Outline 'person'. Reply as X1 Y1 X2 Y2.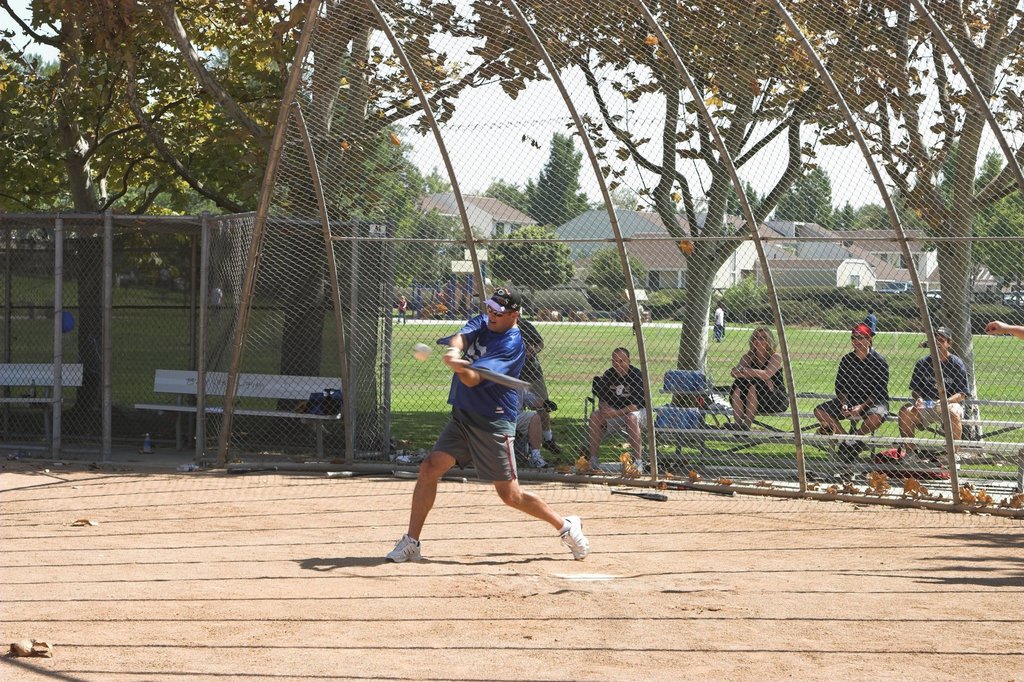
860 309 881 345.
